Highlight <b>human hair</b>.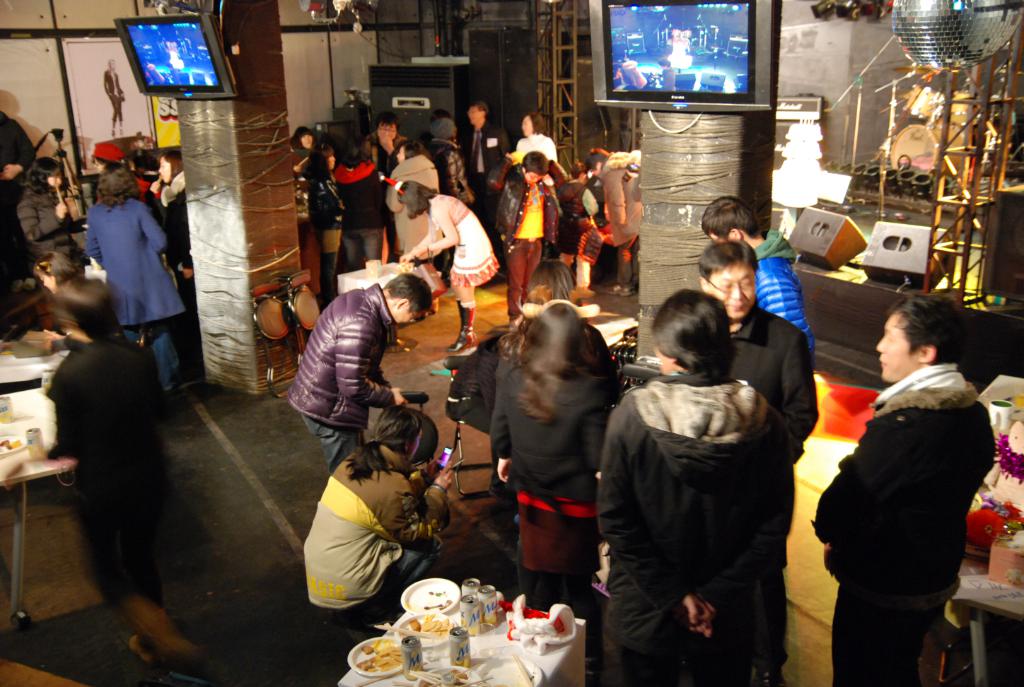
Highlighted region: (696,242,762,286).
